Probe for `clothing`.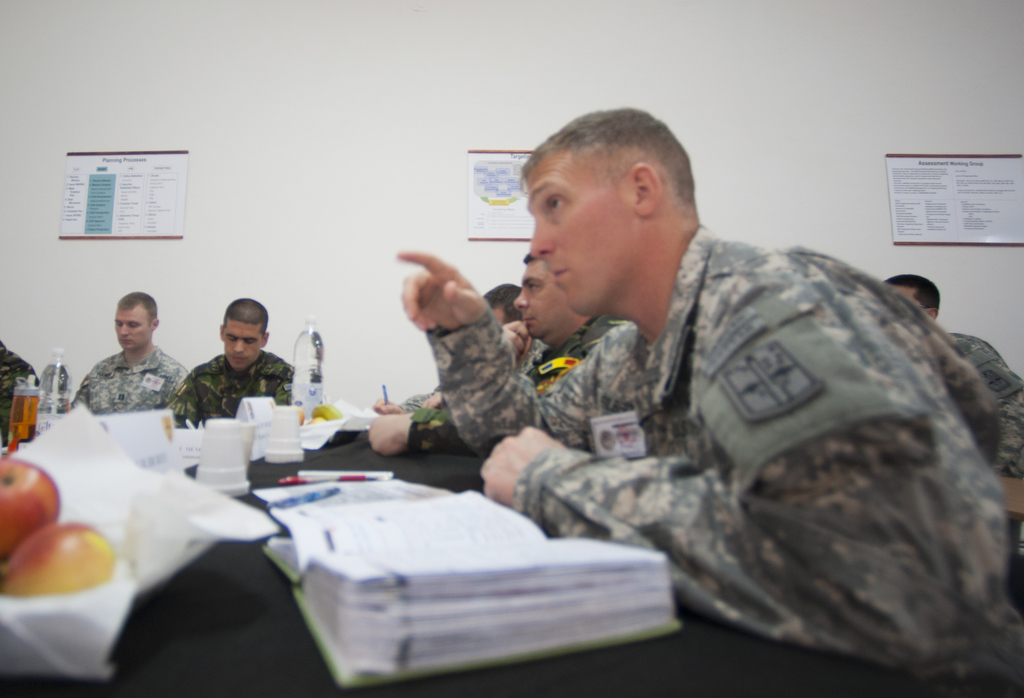
Probe result: [394, 338, 547, 416].
